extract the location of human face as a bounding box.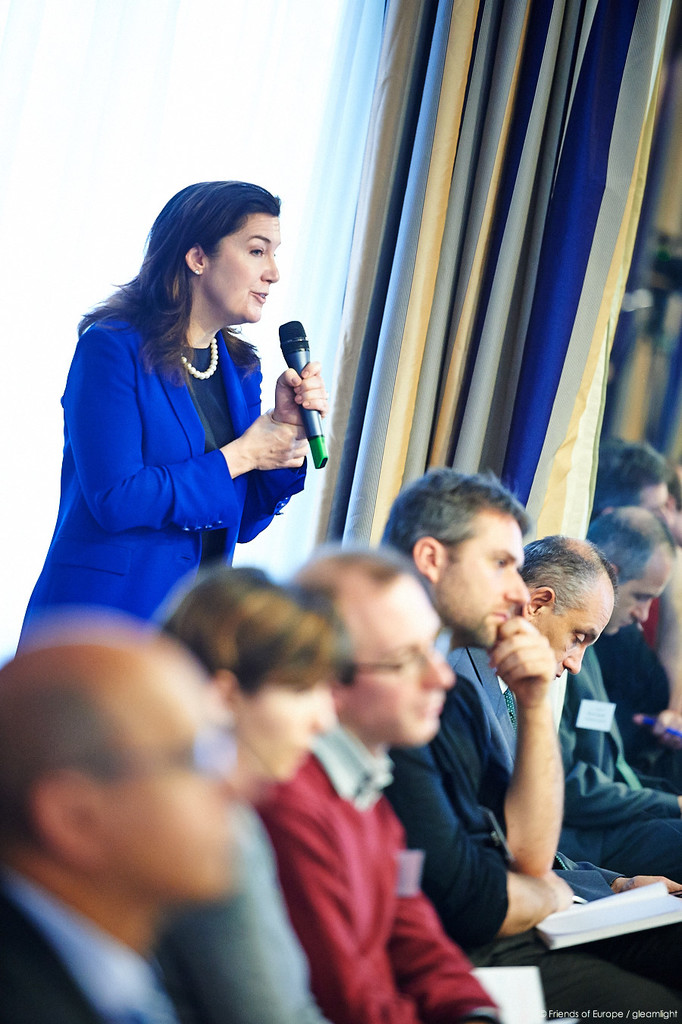
[208,216,277,317].
